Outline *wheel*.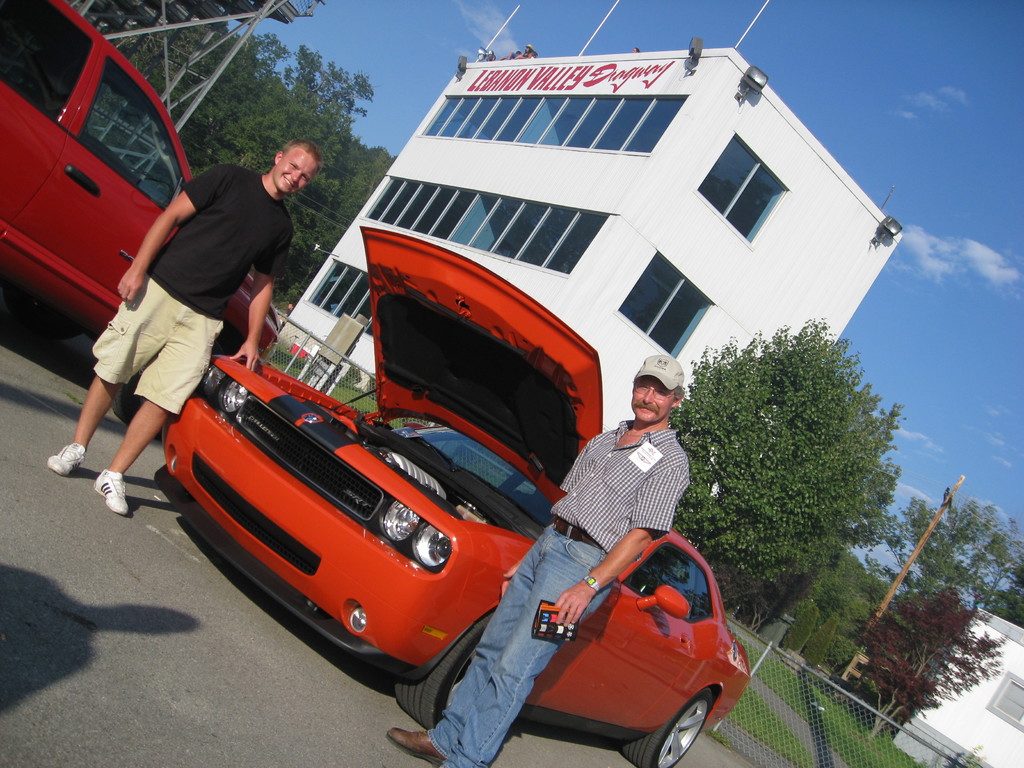
Outline: crop(620, 696, 715, 767).
